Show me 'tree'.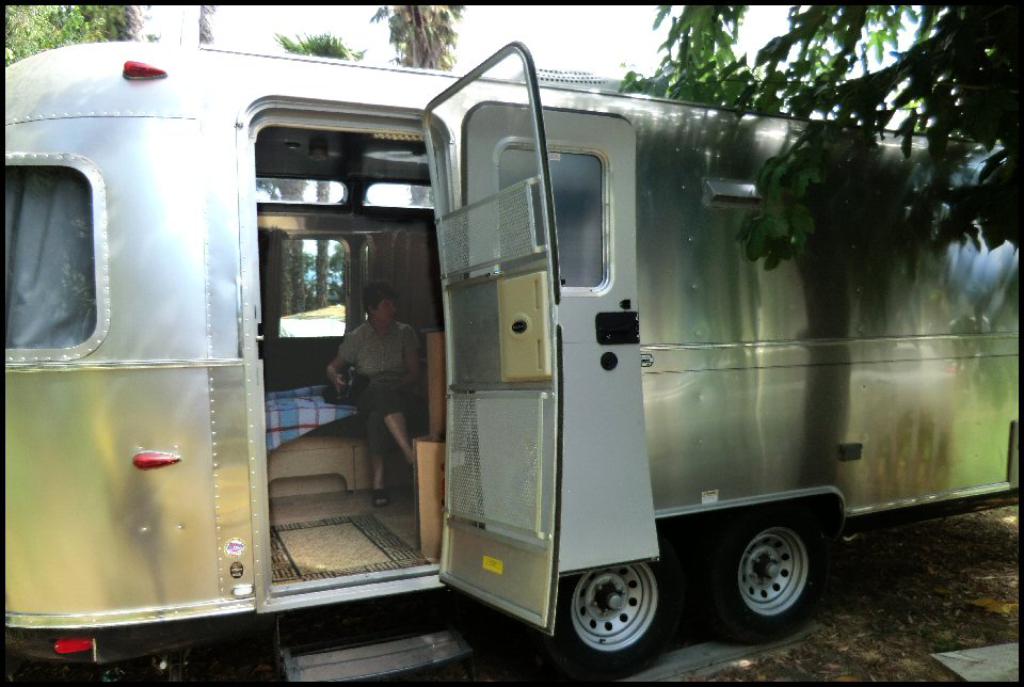
'tree' is here: box=[285, 31, 365, 57].
